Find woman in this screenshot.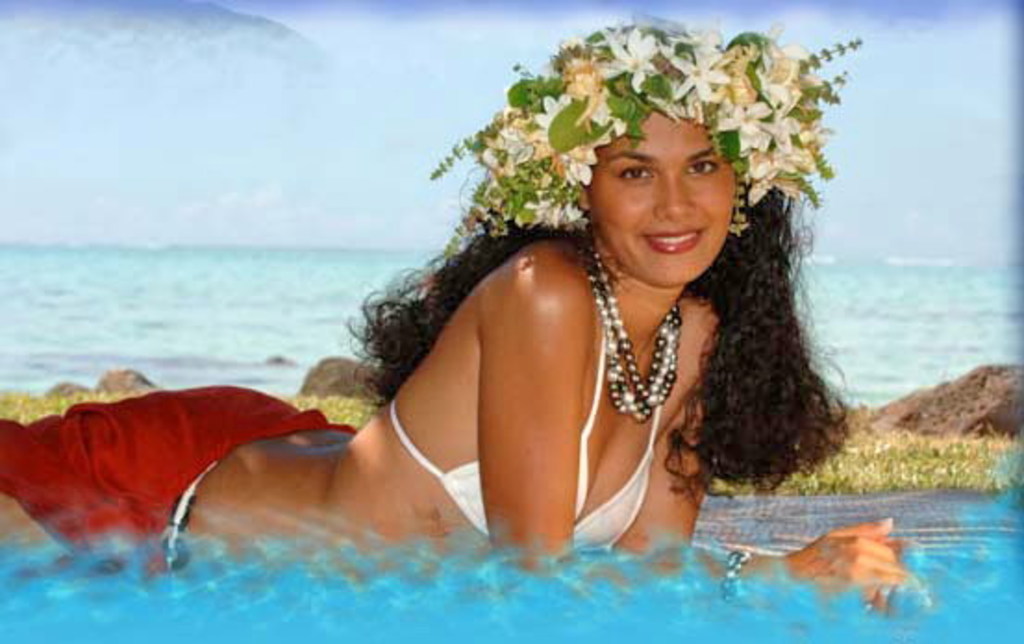
The bounding box for woman is region(0, 19, 905, 620).
